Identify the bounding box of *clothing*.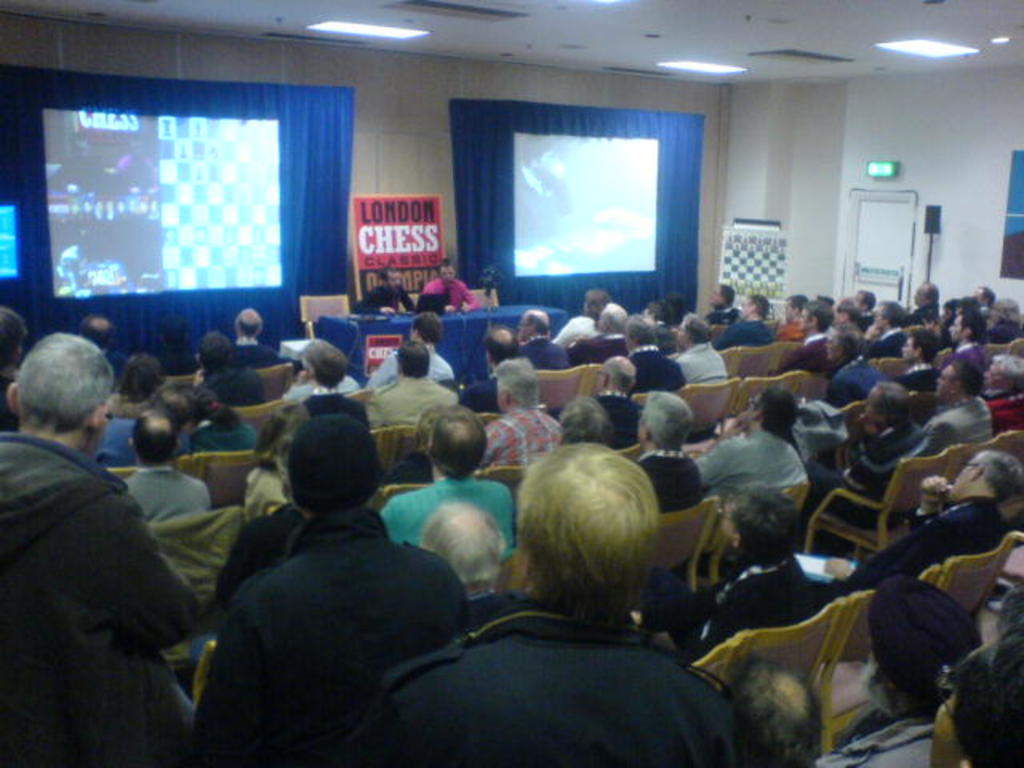
box(421, 275, 475, 312).
